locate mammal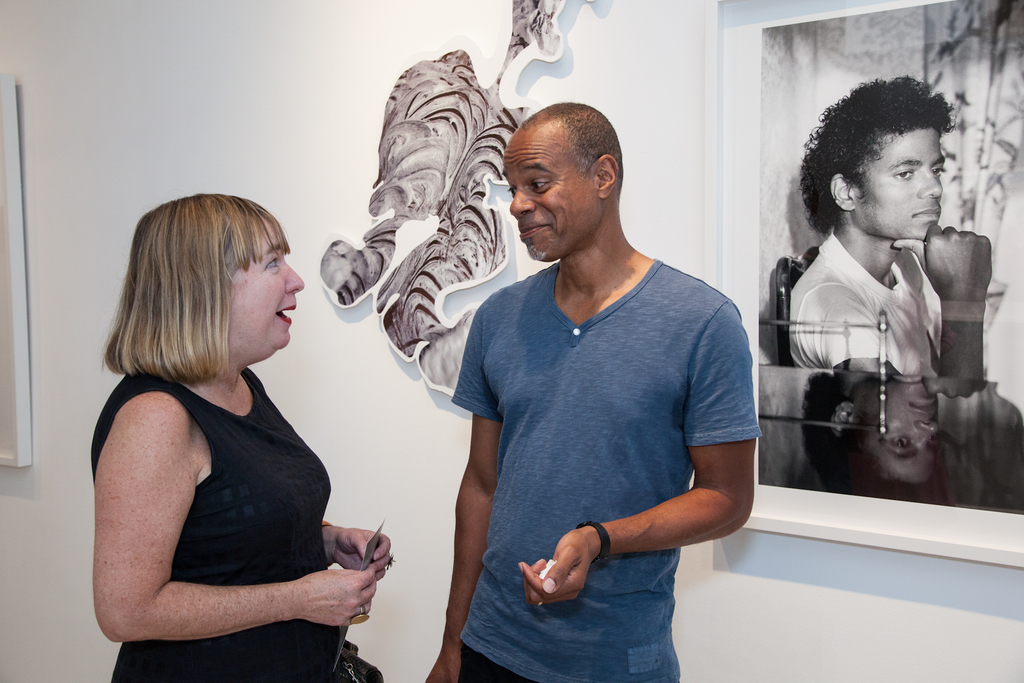
{"left": 90, "top": 189, "right": 387, "bottom": 682}
